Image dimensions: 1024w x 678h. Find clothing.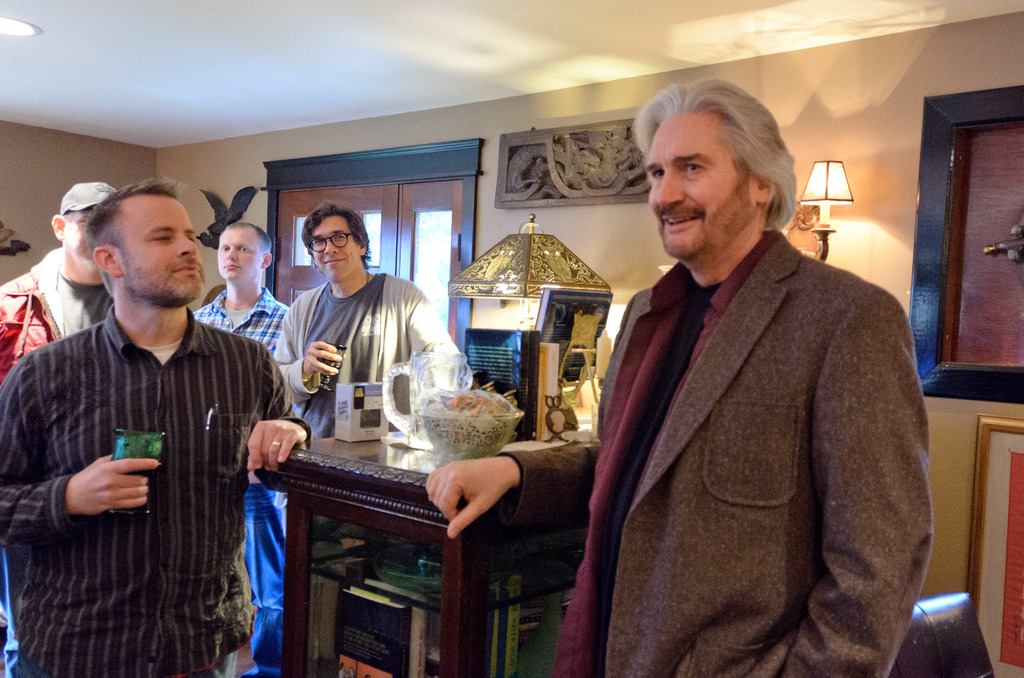
(left=504, top=229, right=928, bottom=677).
